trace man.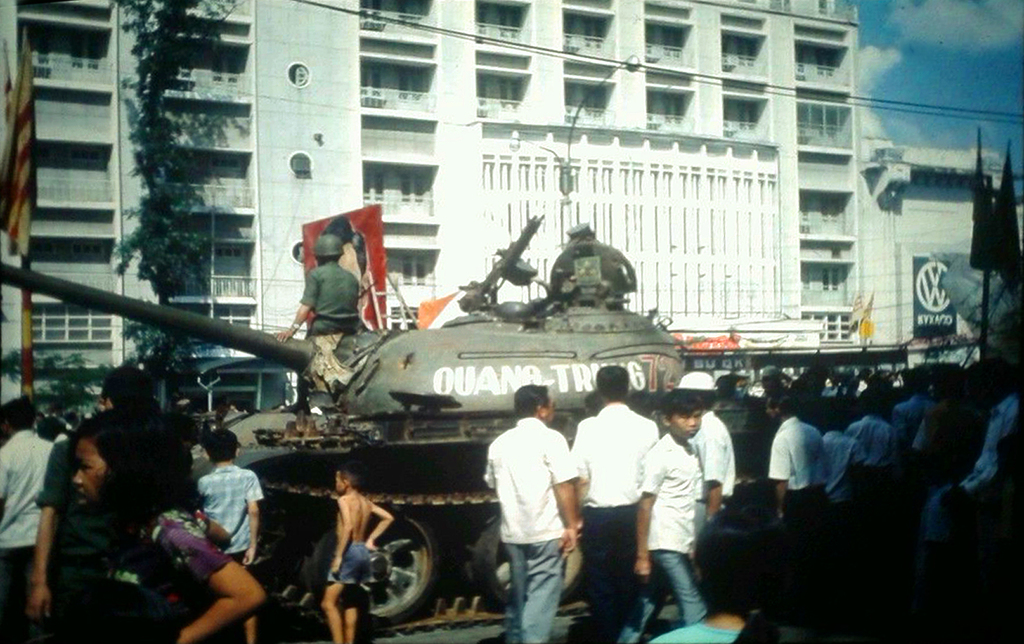
Traced to left=279, top=238, right=363, bottom=390.
